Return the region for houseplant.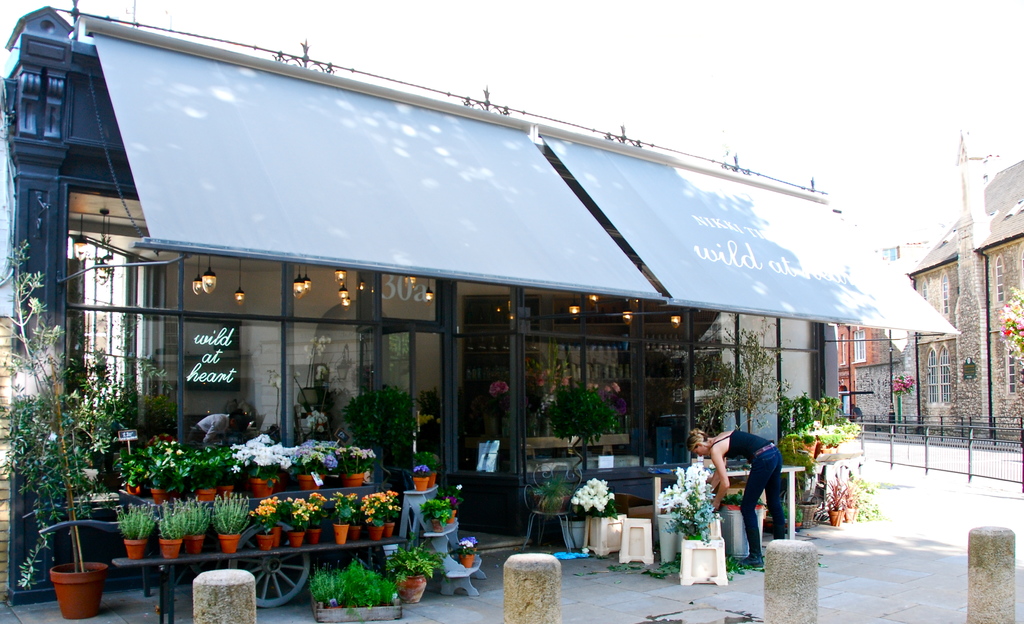
(left=213, top=492, right=237, bottom=551).
